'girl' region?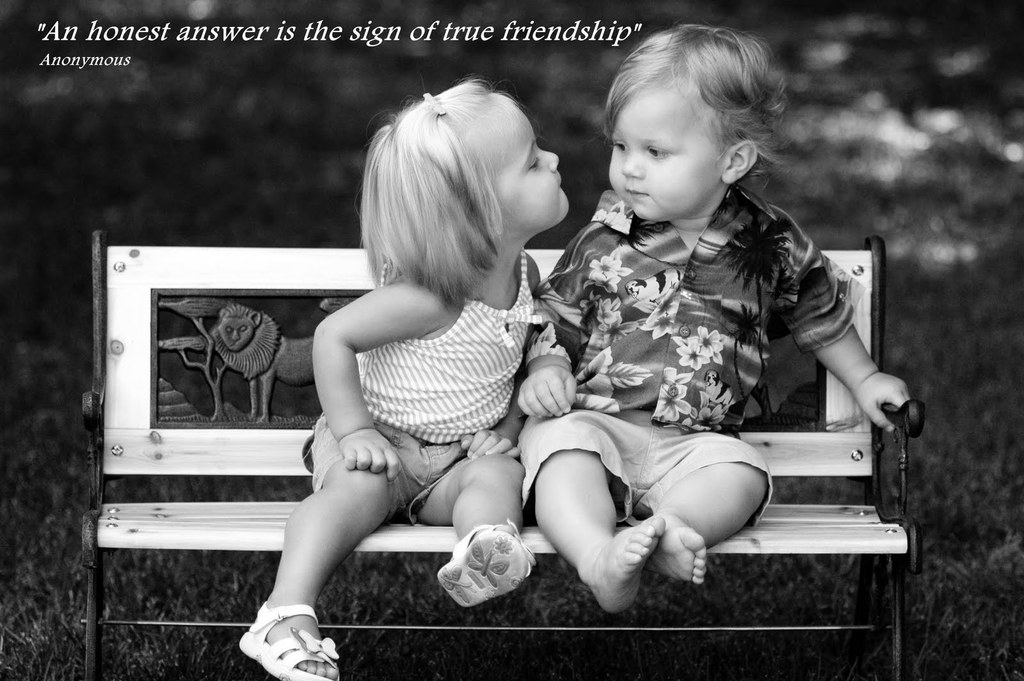
select_region(239, 72, 570, 680)
